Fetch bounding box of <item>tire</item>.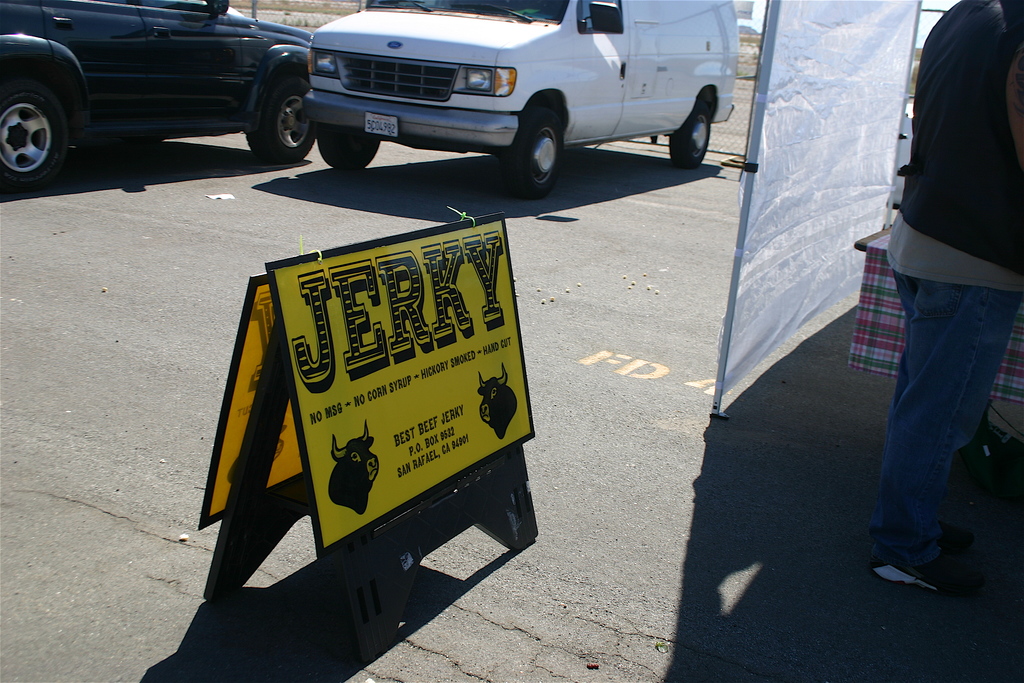
Bbox: 497 104 563 199.
